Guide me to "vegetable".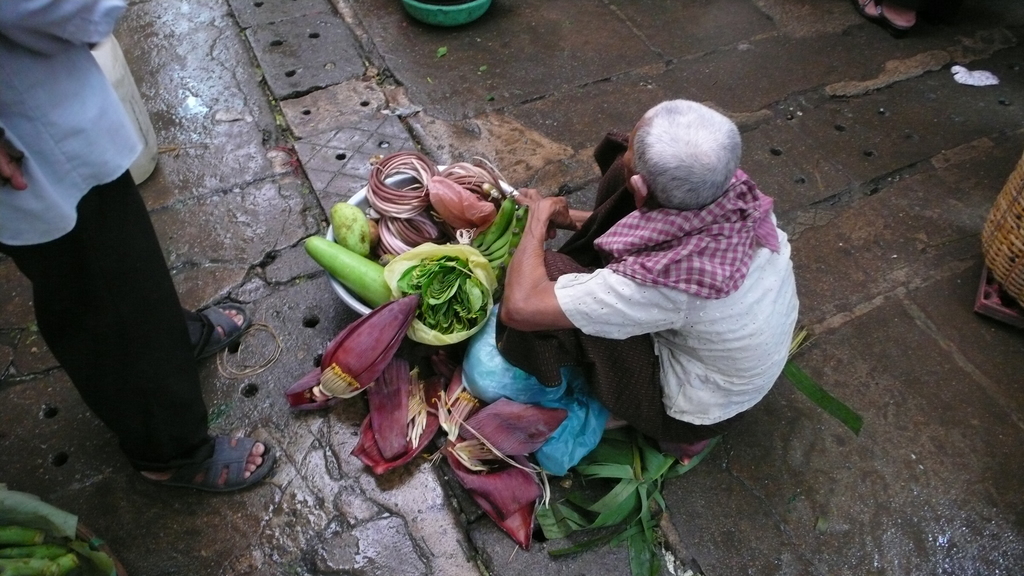
Guidance: <box>306,200,400,317</box>.
